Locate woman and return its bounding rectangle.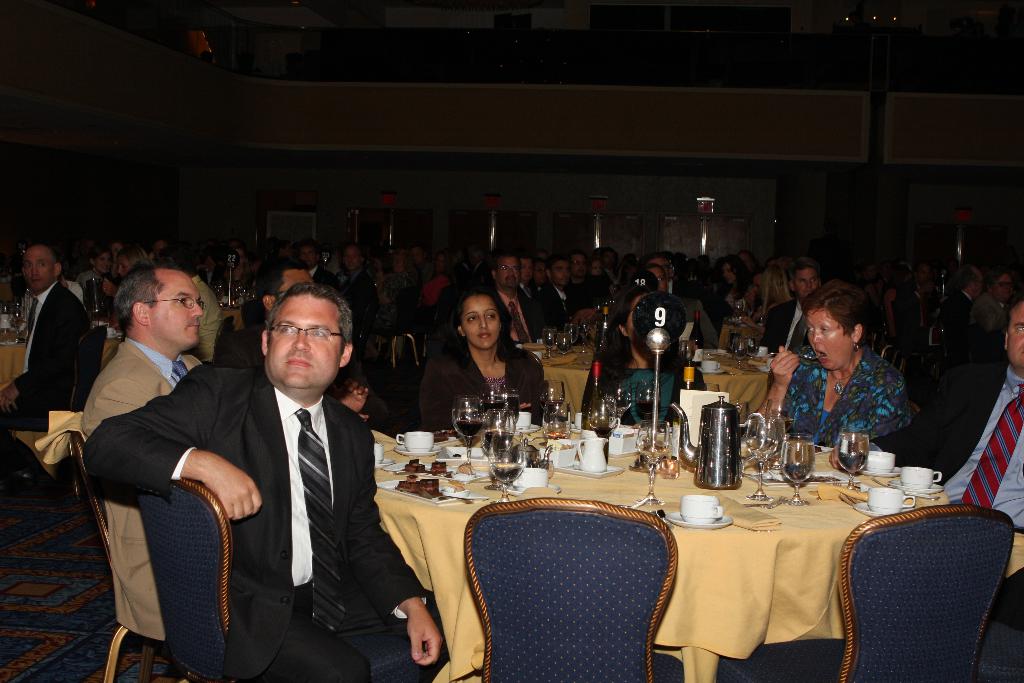
box(778, 285, 915, 450).
